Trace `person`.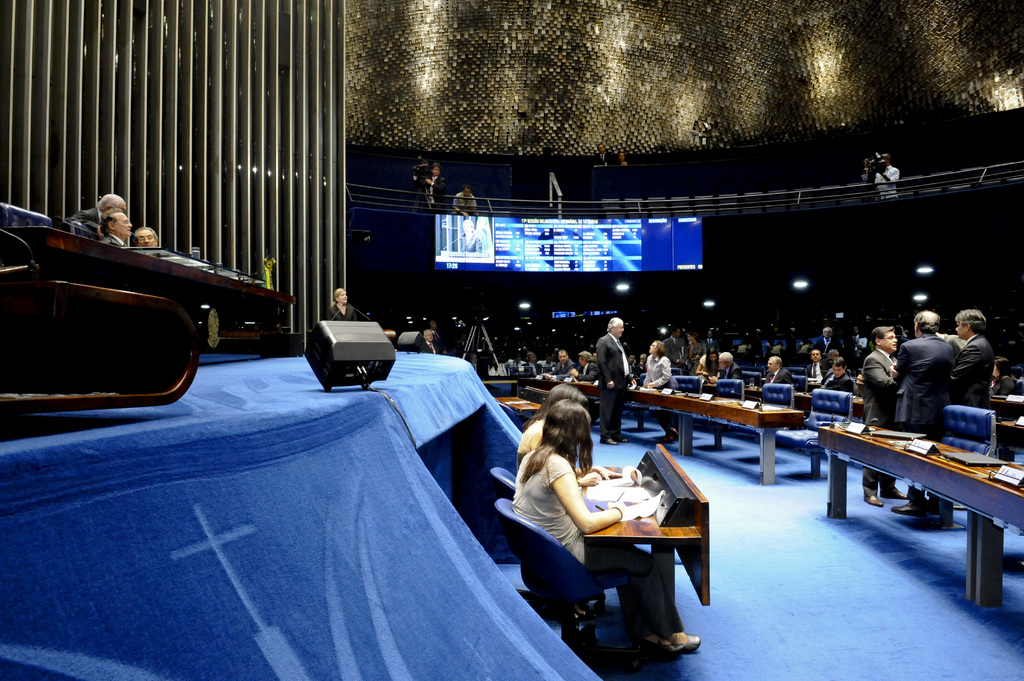
Traced to locate(505, 351, 518, 369).
